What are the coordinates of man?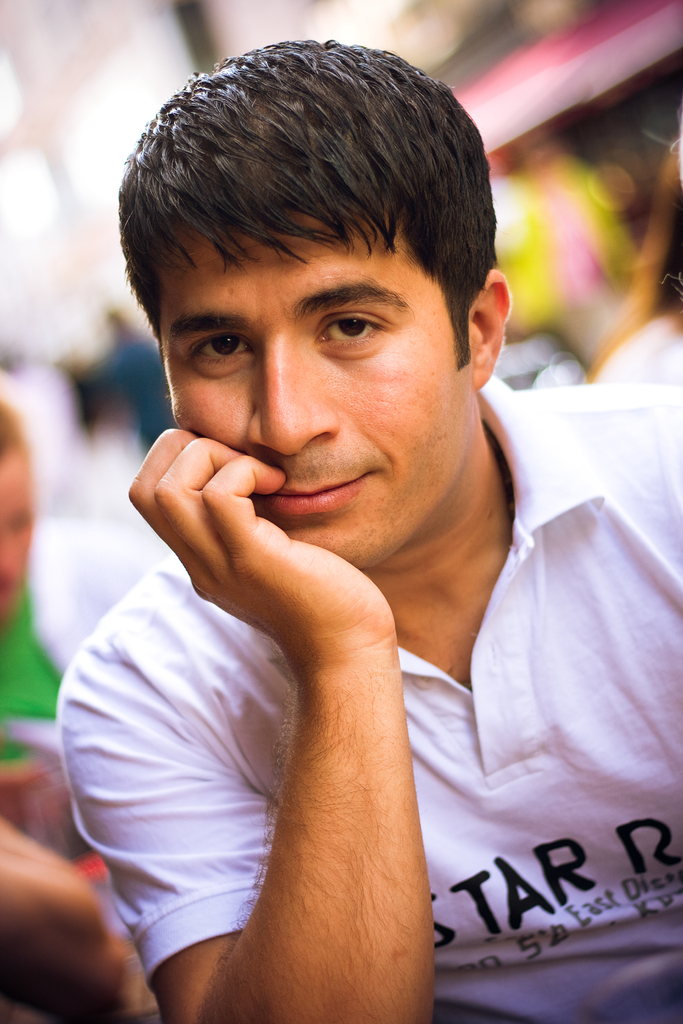
bbox=[0, 413, 74, 709].
